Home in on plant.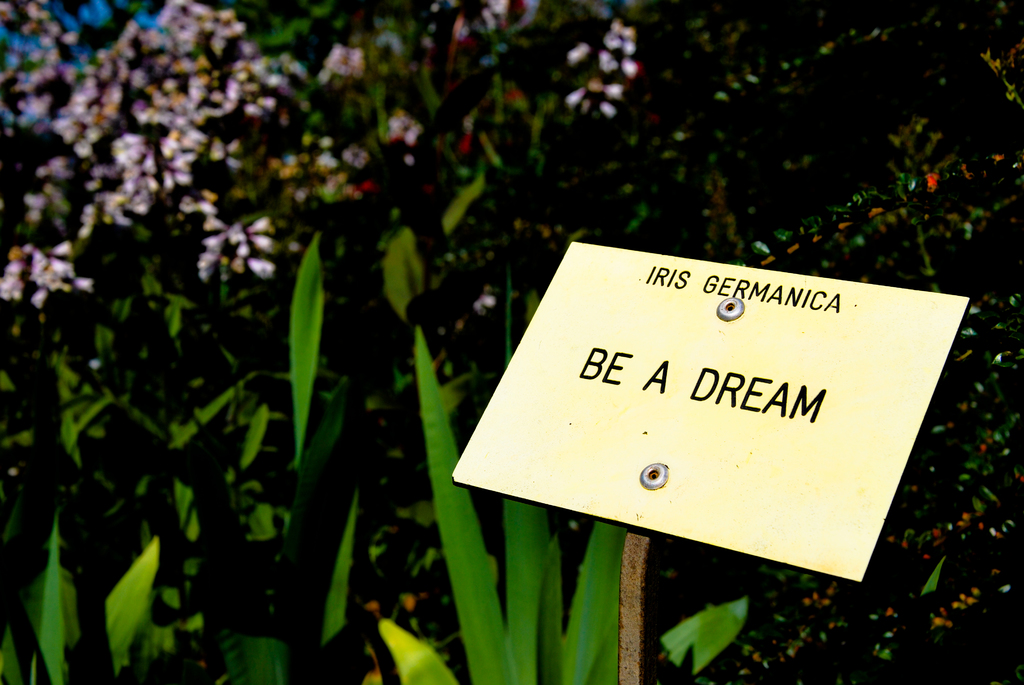
Homed in at bbox=(25, 517, 72, 684).
